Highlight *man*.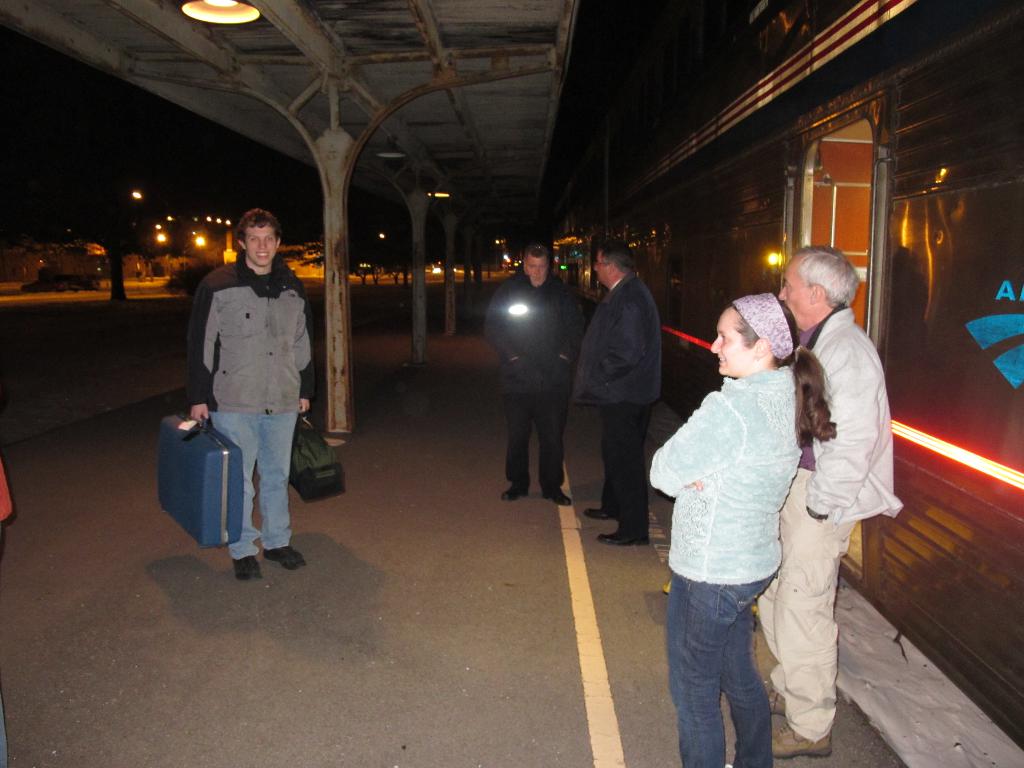
Highlighted region: 768 245 907 758.
